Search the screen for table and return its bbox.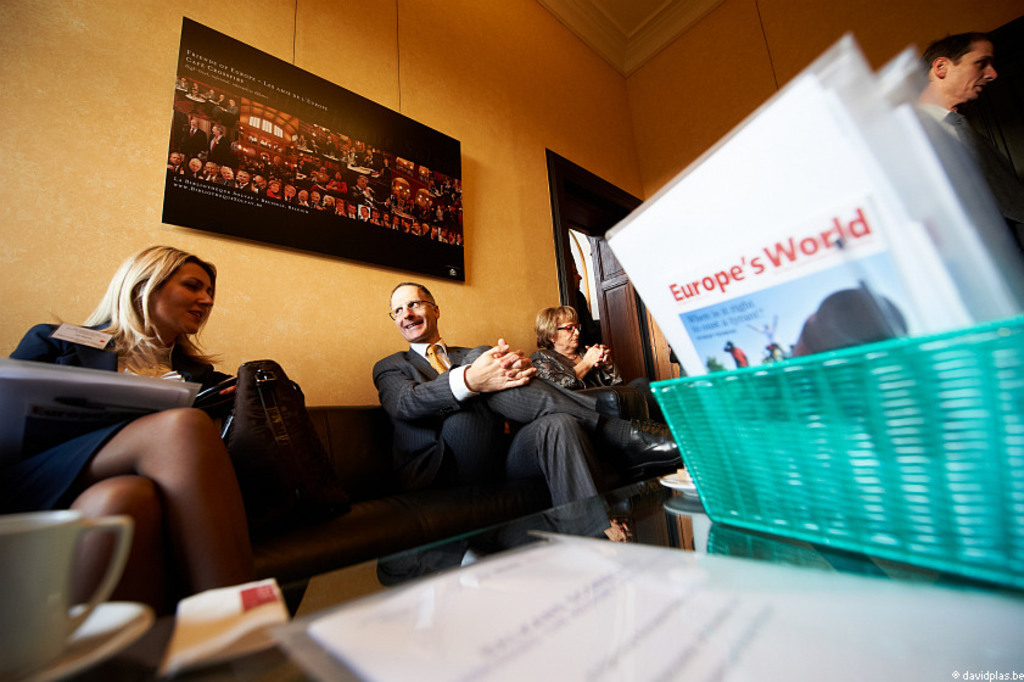
Found: Rect(58, 469, 1023, 681).
